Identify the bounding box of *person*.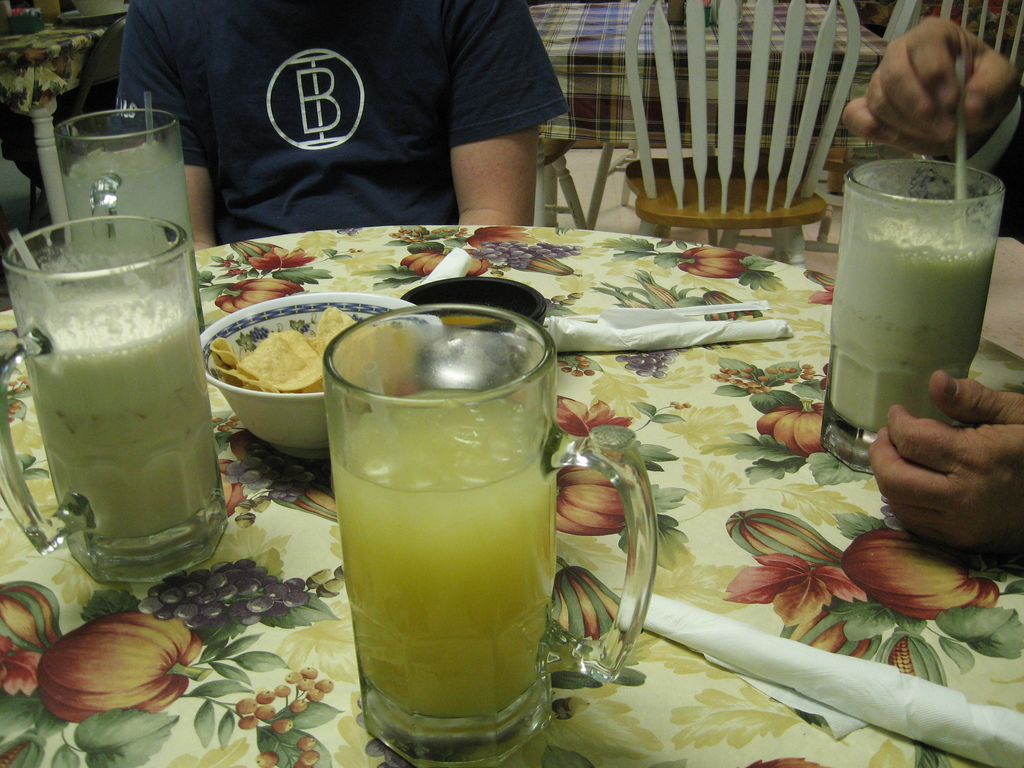
select_region(837, 10, 1023, 569).
